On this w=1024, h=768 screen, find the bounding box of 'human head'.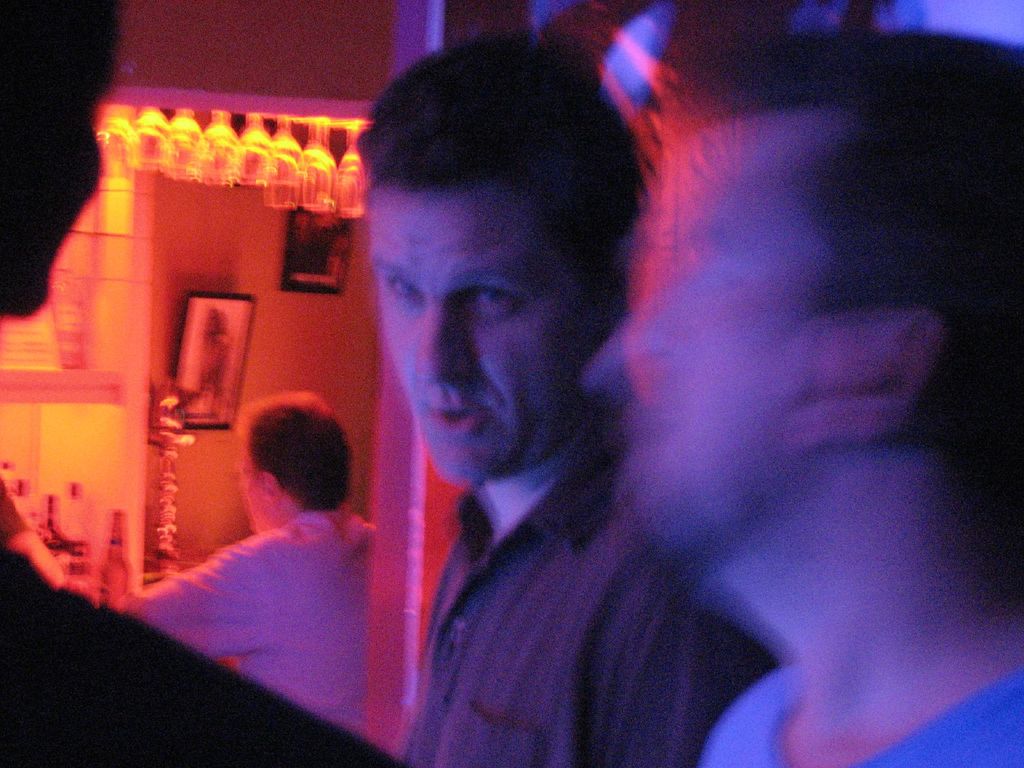
Bounding box: left=339, top=23, right=644, bottom=510.
